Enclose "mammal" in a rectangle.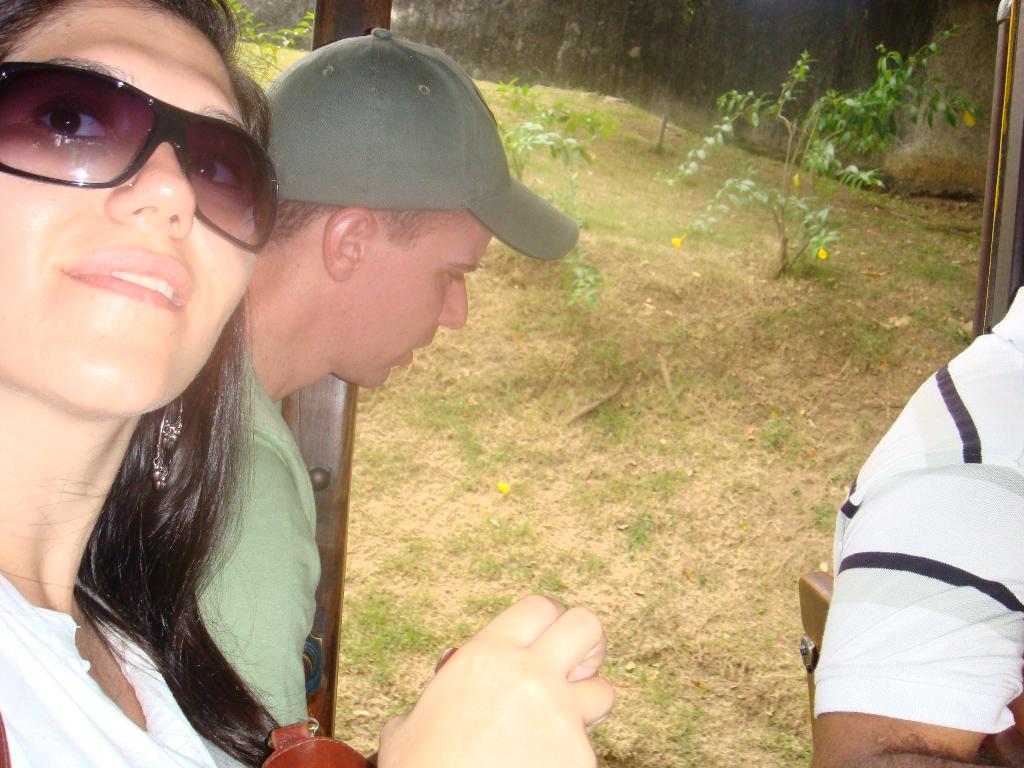
0/0/614/767.
